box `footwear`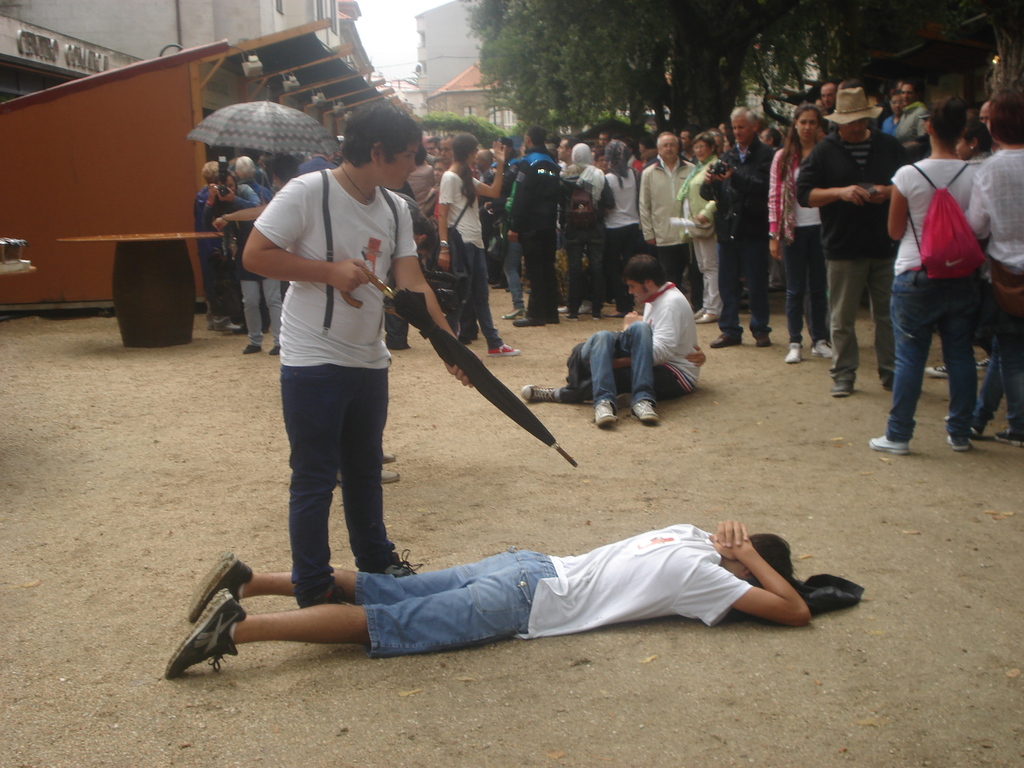
box=[268, 340, 279, 358]
